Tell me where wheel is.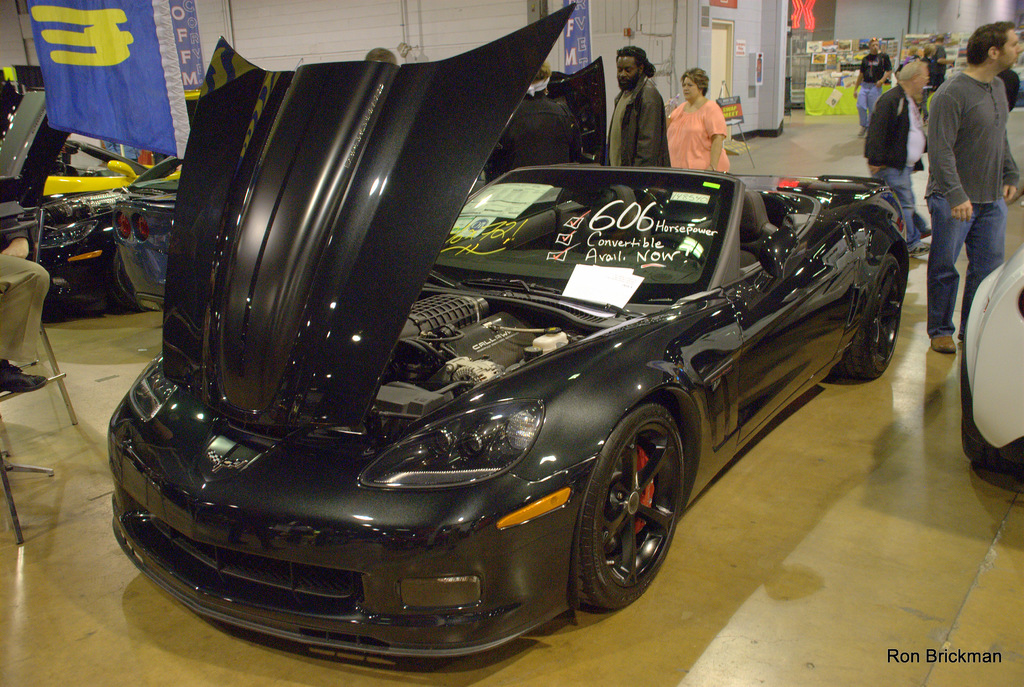
wheel is at (x1=566, y1=400, x2=684, y2=615).
